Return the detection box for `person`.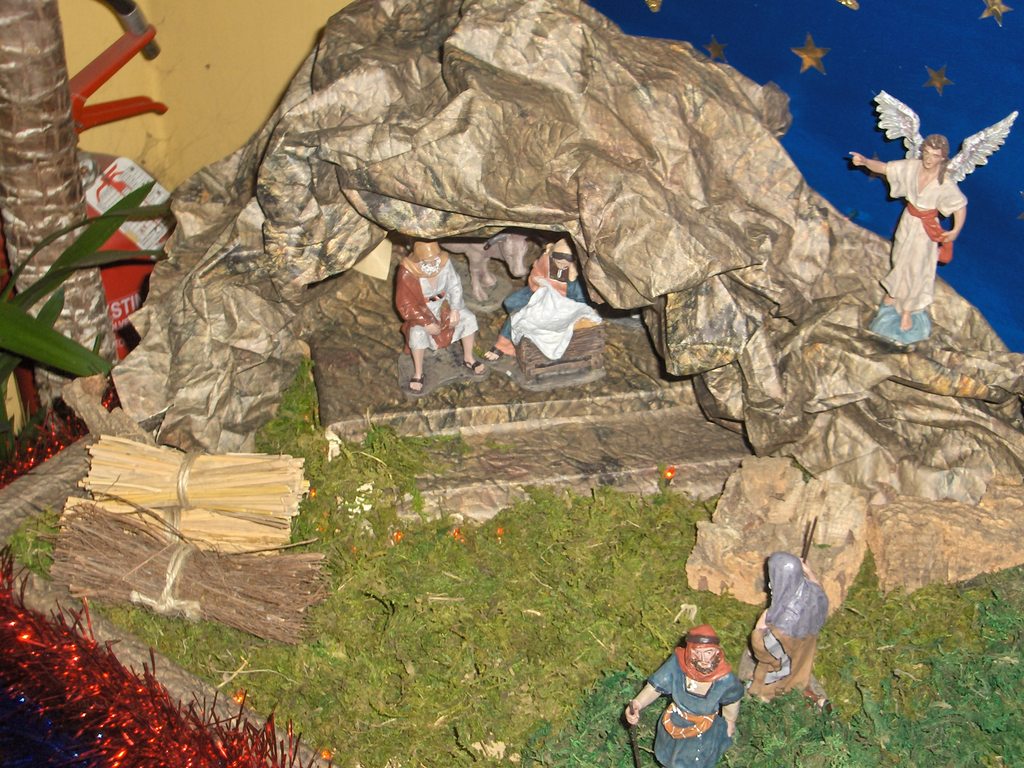
box=[481, 236, 605, 364].
